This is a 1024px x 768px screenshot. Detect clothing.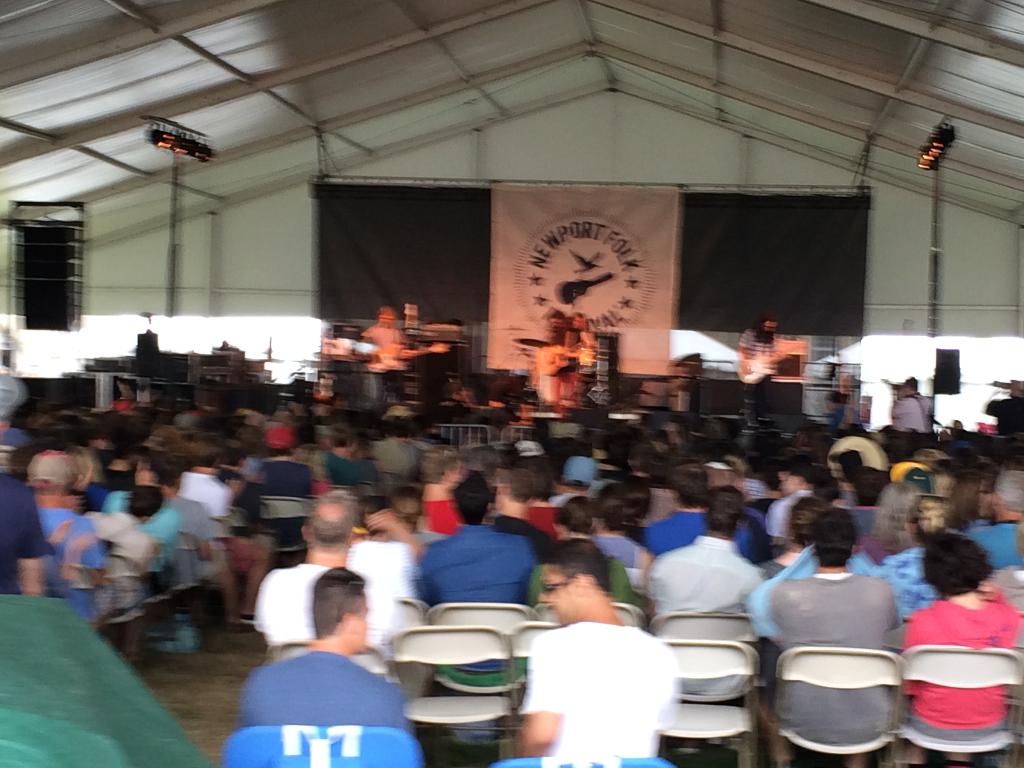
<box>646,509,752,565</box>.
